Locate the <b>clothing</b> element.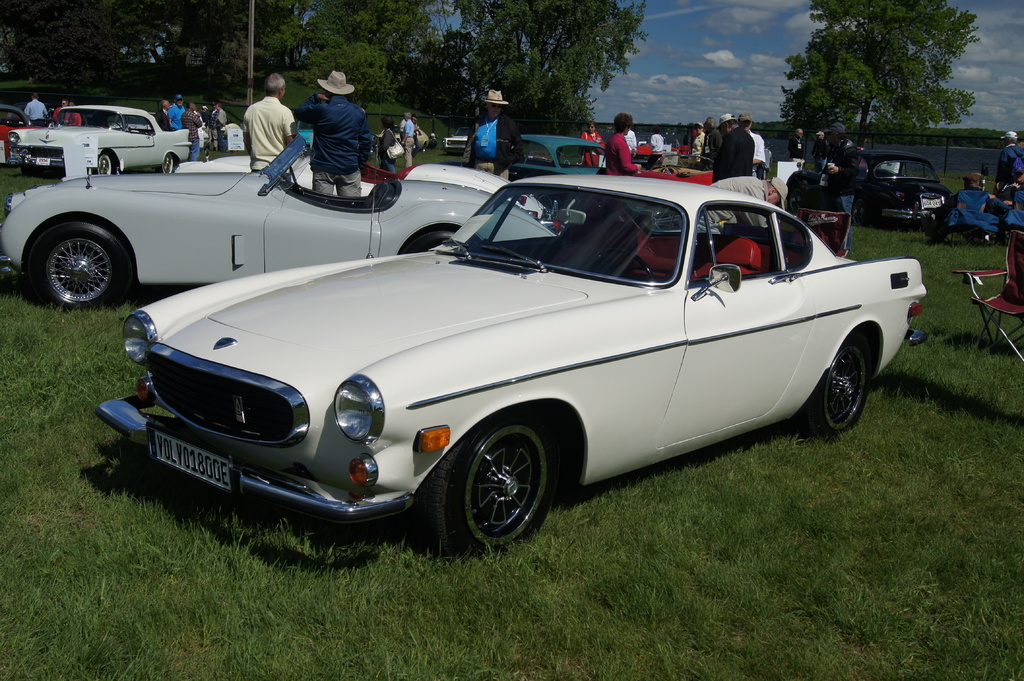
Element bbox: [25, 100, 46, 127].
